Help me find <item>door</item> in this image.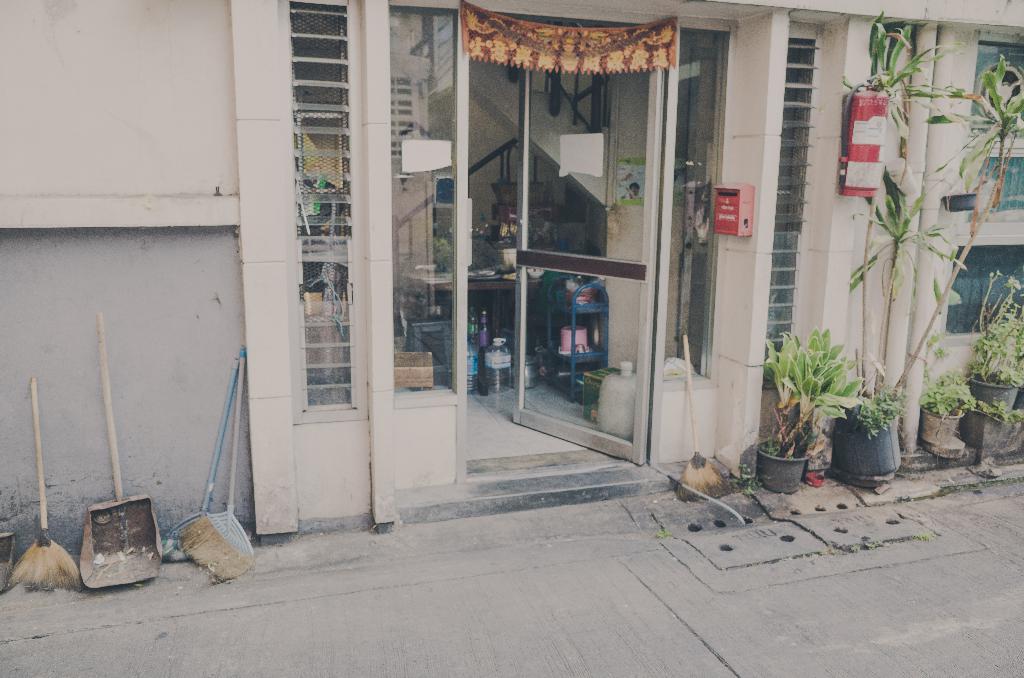
Found it: x1=385 y1=0 x2=471 y2=481.
